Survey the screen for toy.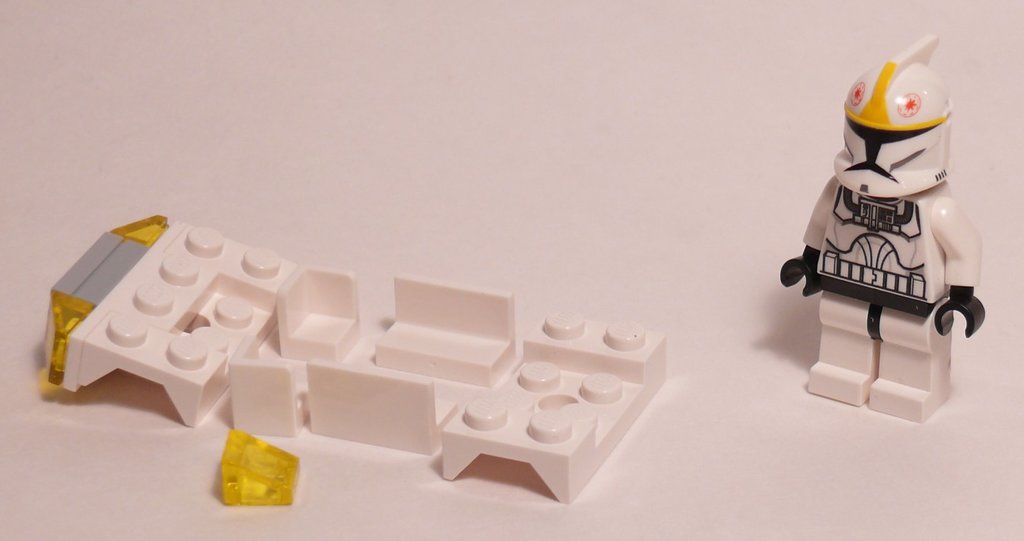
Survey found: x1=782 y1=20 x2=989 y2=426.
